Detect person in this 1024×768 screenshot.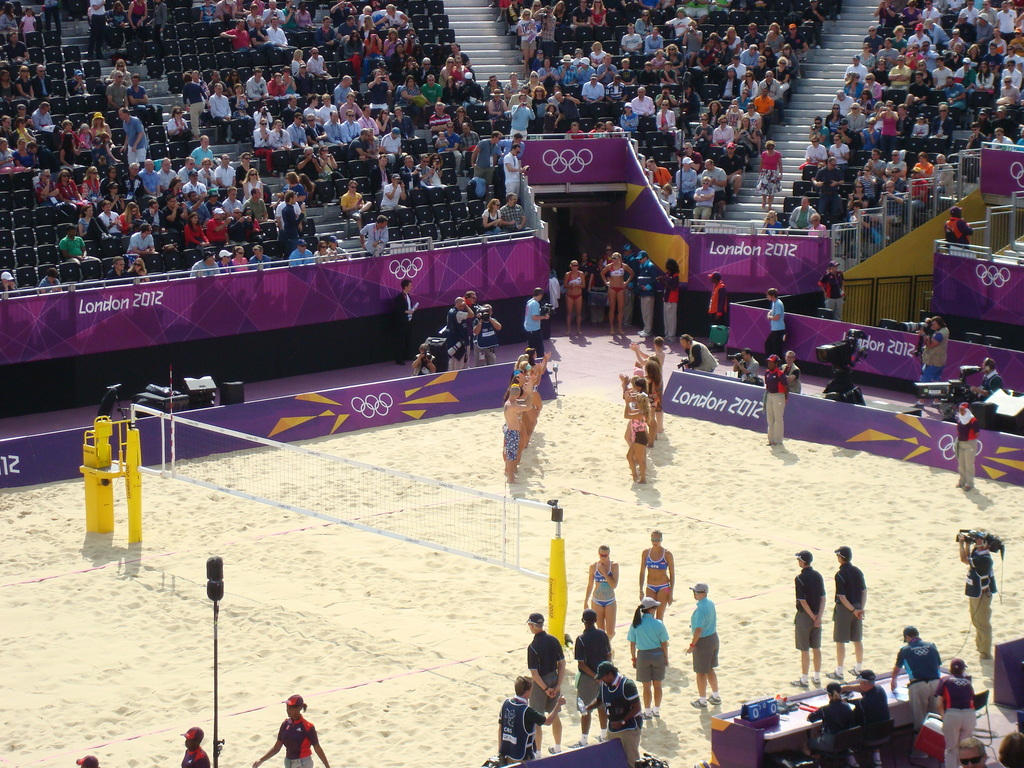
Detection: crop(83, 755, 101, 767).
